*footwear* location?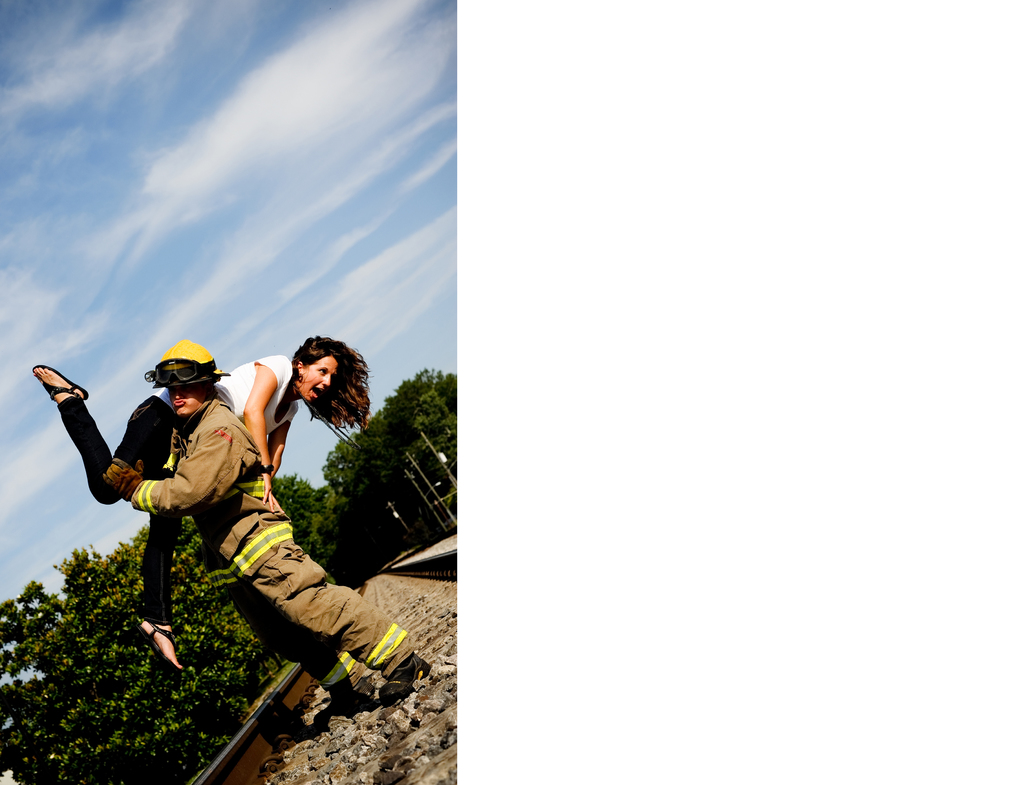
377:651:434:708
